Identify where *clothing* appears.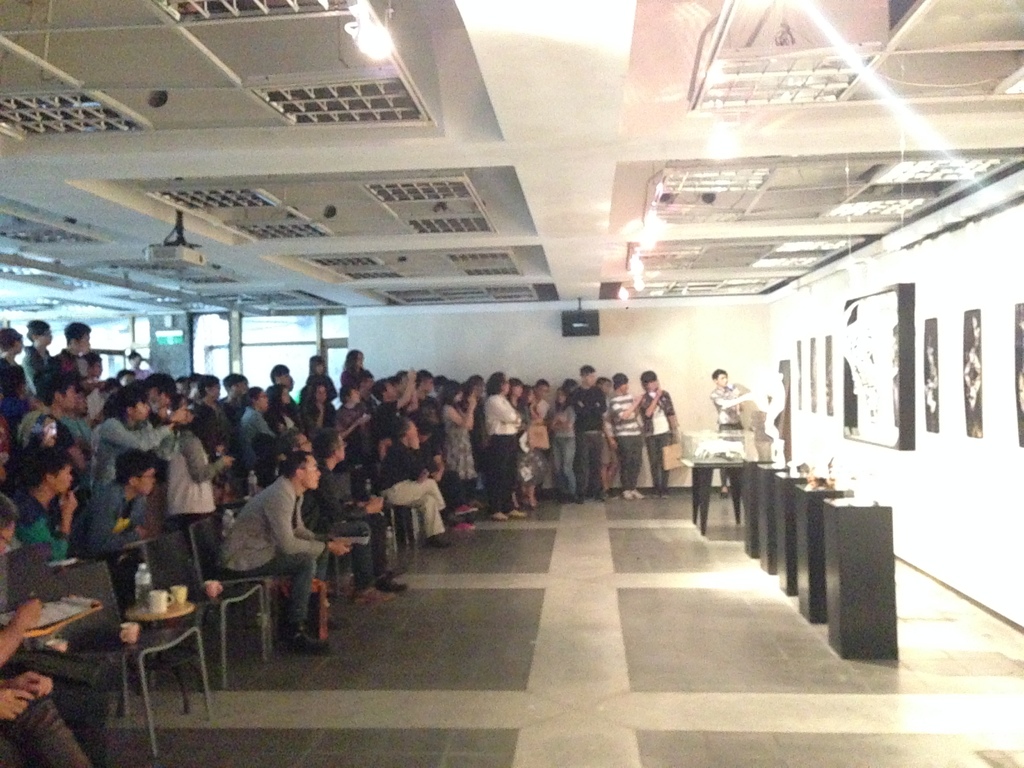
Appears at locate(708, 383, 740, 485).
